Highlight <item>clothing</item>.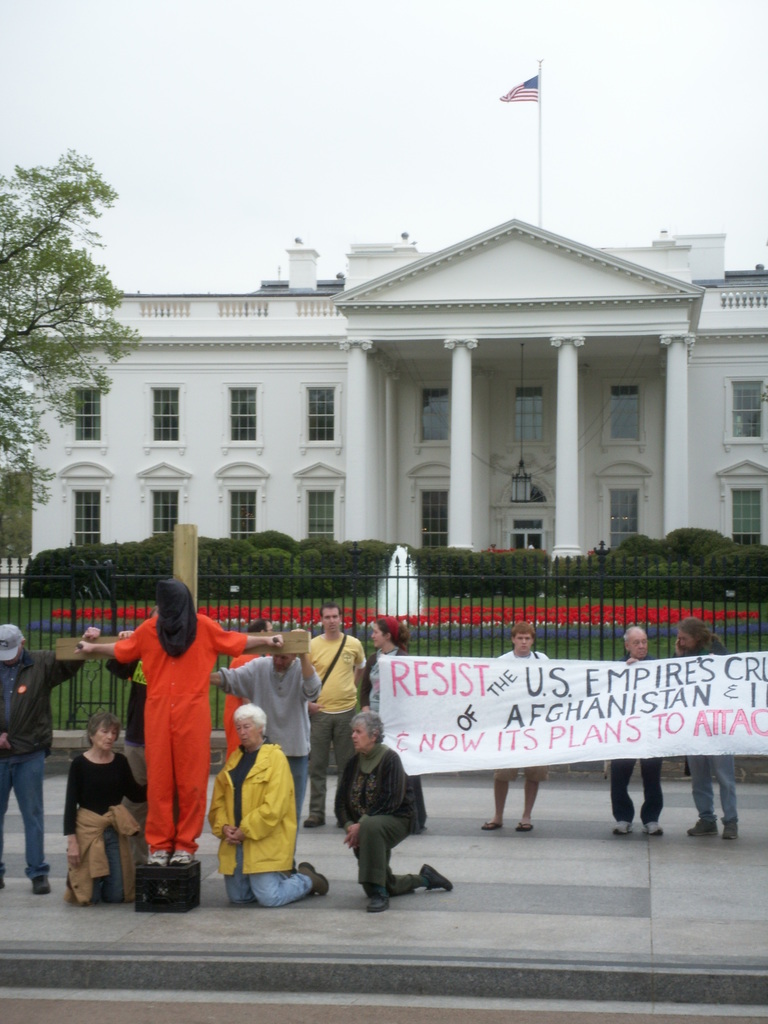
Highlighted region: (613, 657, 664, 824).
